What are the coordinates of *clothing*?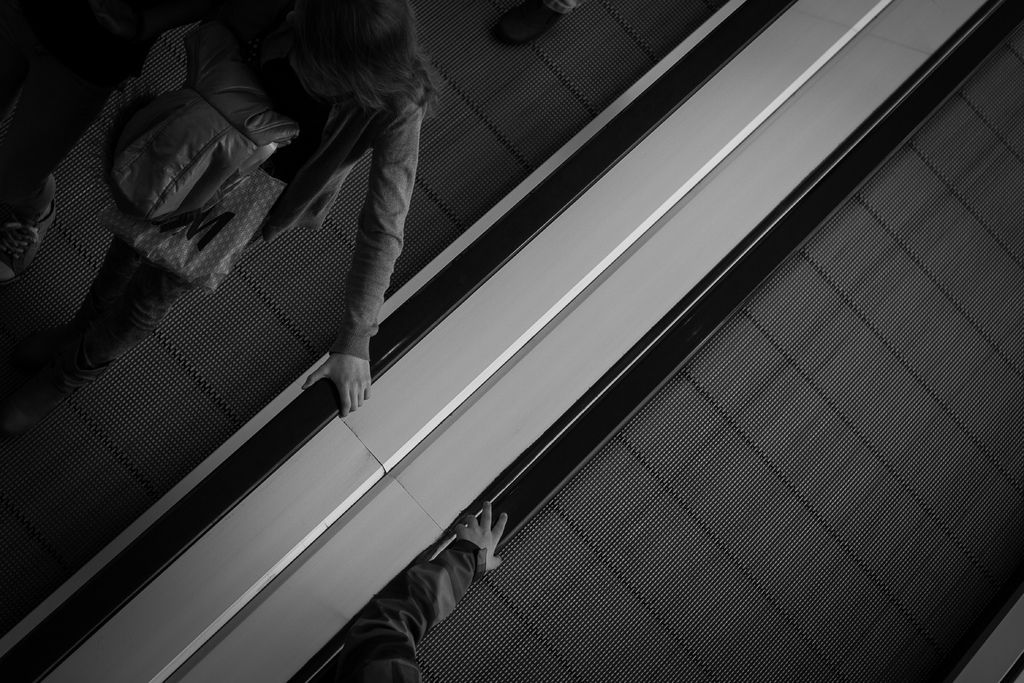
[x1=347, y1=534, x2=487, y2=682].
